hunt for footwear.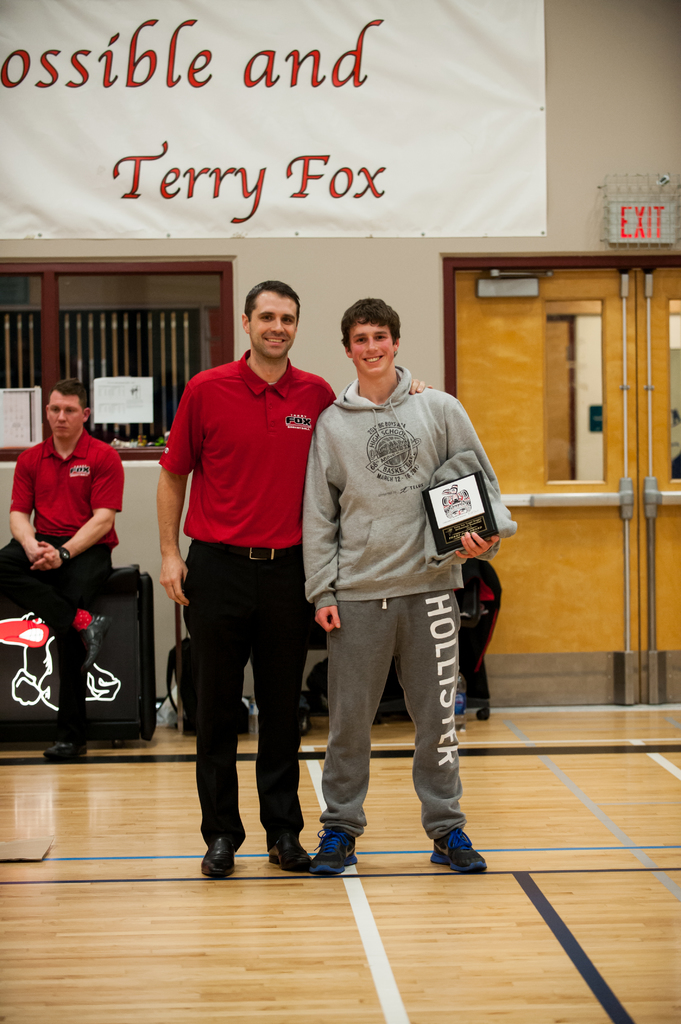
Hunted down at BBox(41, 739, 88, 762).
